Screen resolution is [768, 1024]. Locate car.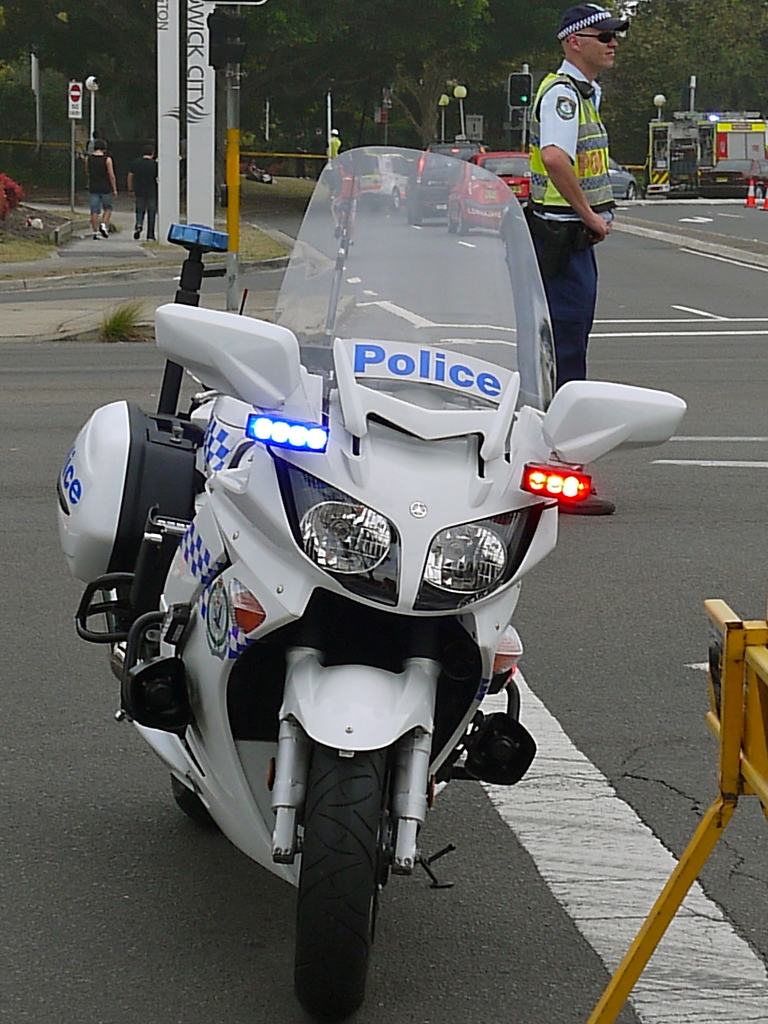
Rect(331, 151, 408, 207).
